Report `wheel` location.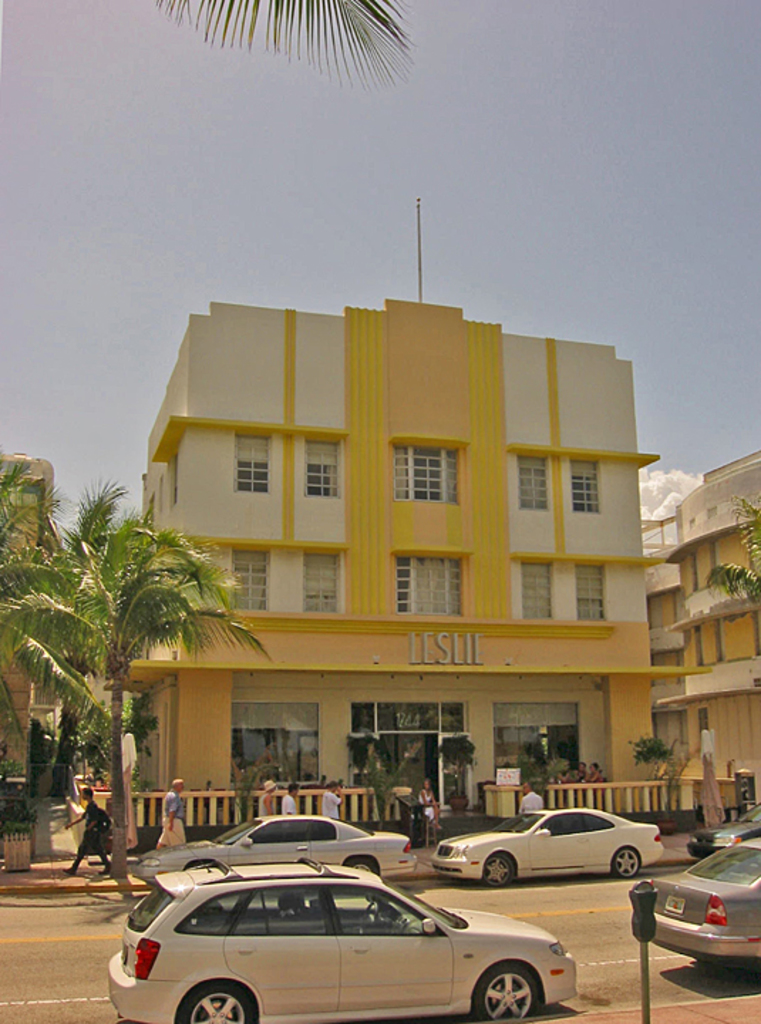
Report: left=609, top=843, right=649, bottom=882.
